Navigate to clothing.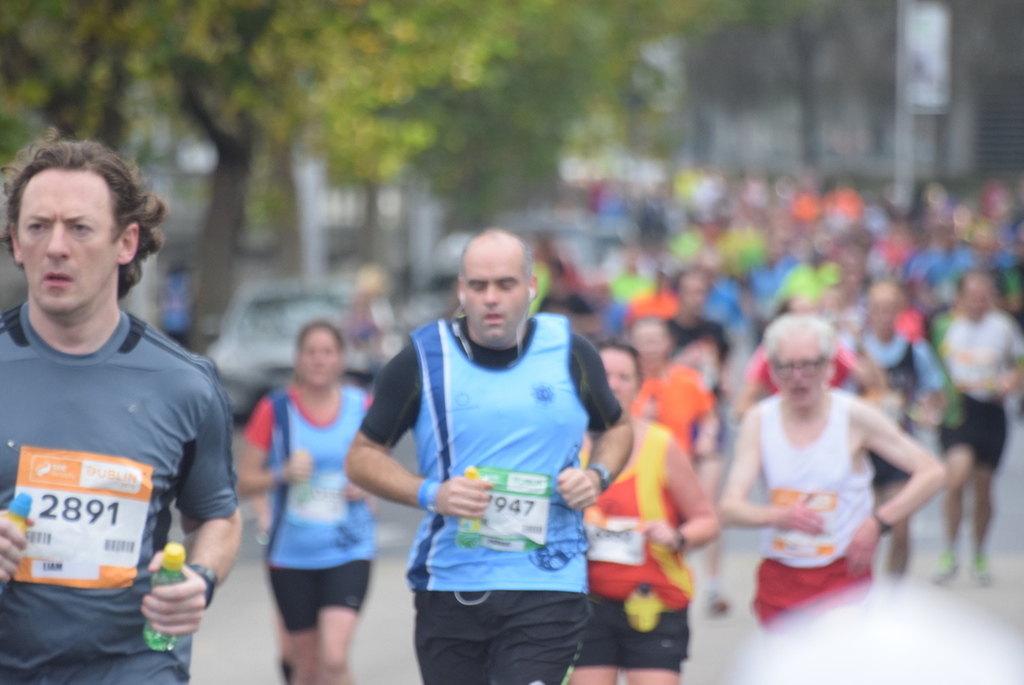
Navigation target: {"x1": 611, "y1": 348, "x2": 722, "y2": 479}.
